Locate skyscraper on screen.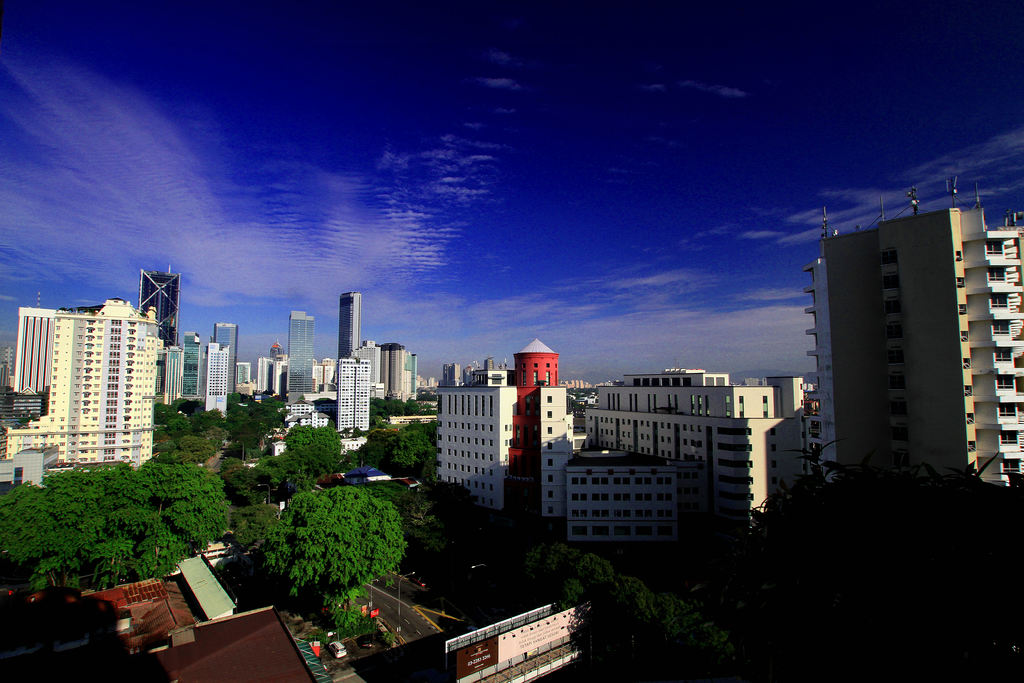
On screen at left=368, top=339, right=419, bottom=404.
